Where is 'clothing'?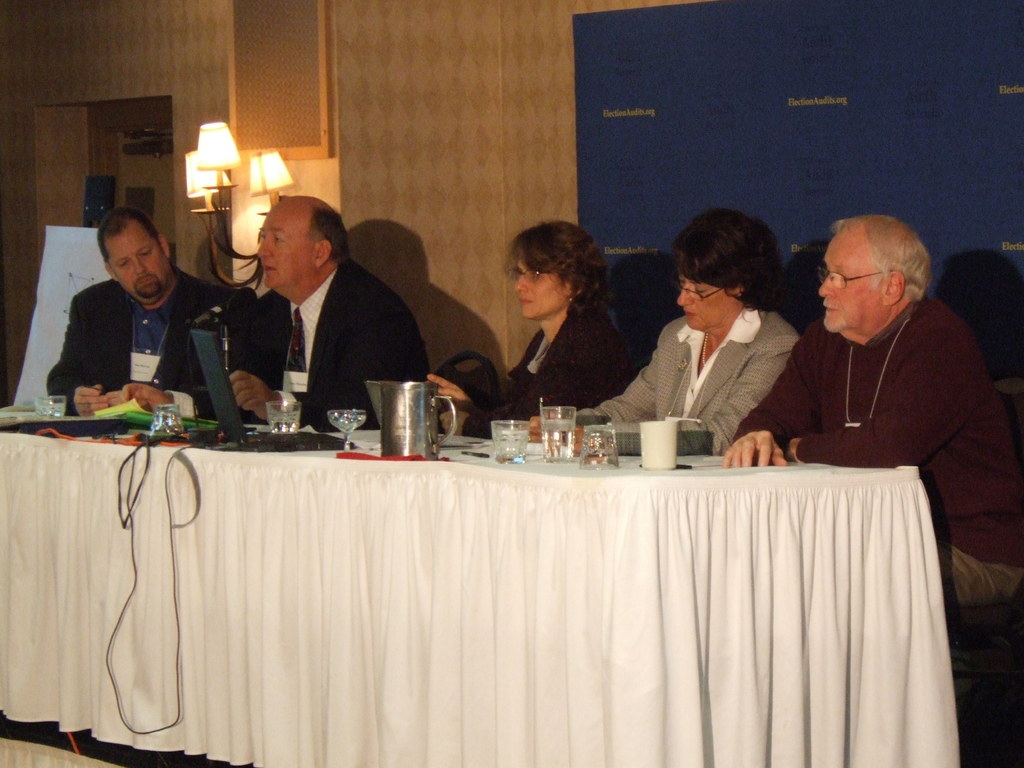
BBox(754, 257, 991, 508).
